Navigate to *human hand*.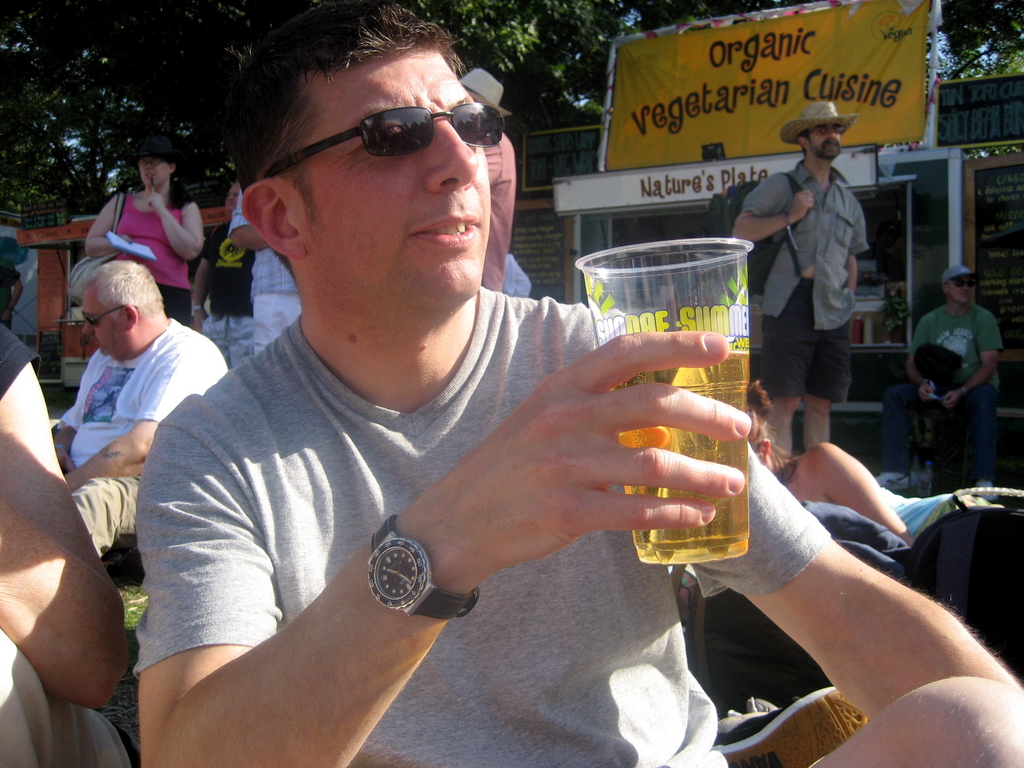
Navigation target: locate(117, 233, 133, 257).
